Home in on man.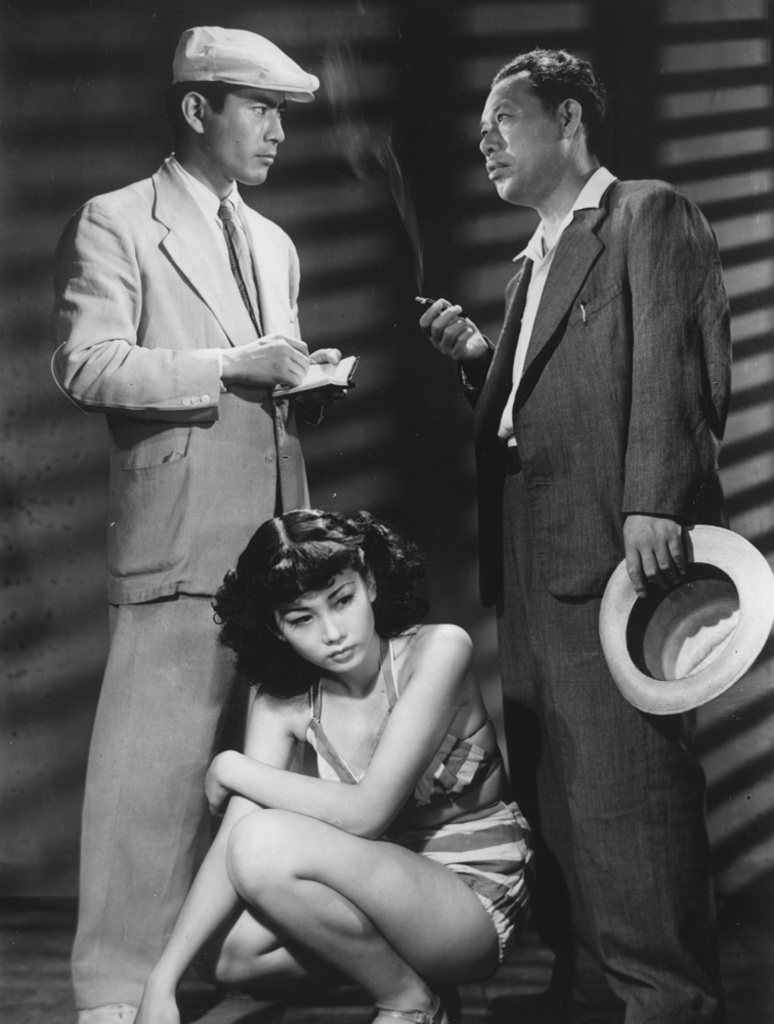
Homed in at box=[426, 58, 743, 924].
